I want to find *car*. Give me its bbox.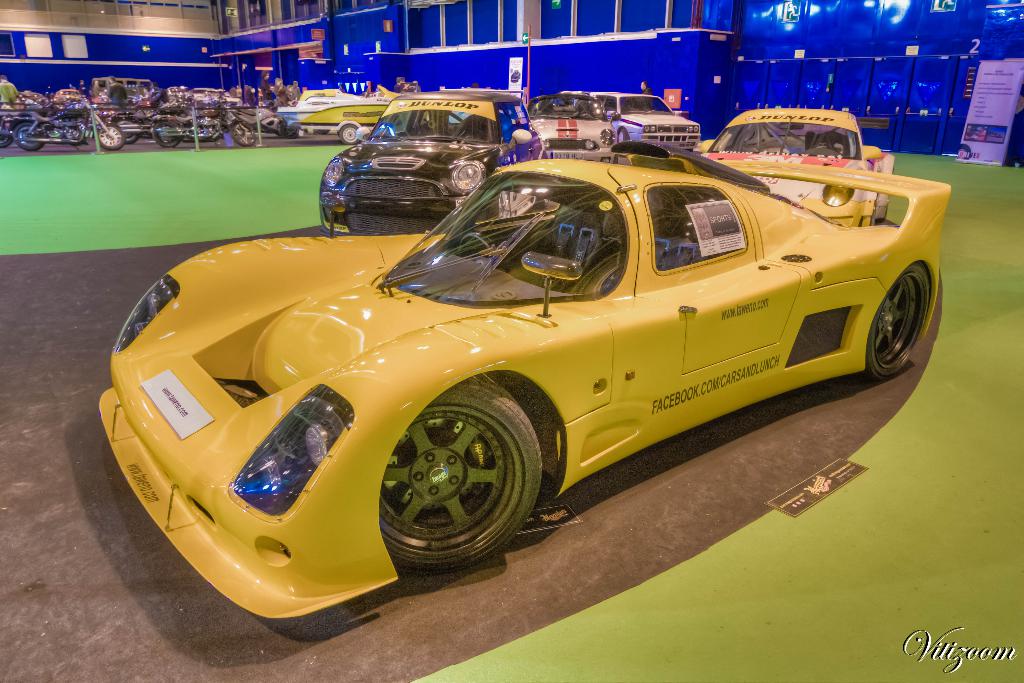
{"left": 298, "top": 104, "right": 392, "bottom": 146}.
